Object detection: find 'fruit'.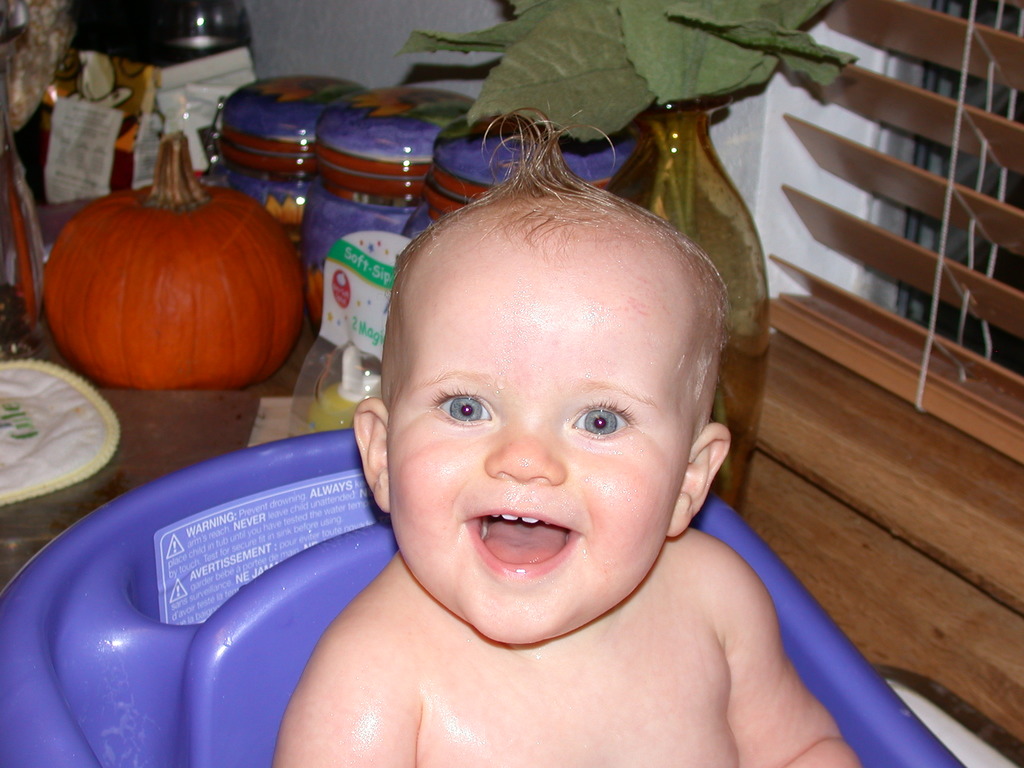
x1=45, y1=189, x2=307, y2=398.
